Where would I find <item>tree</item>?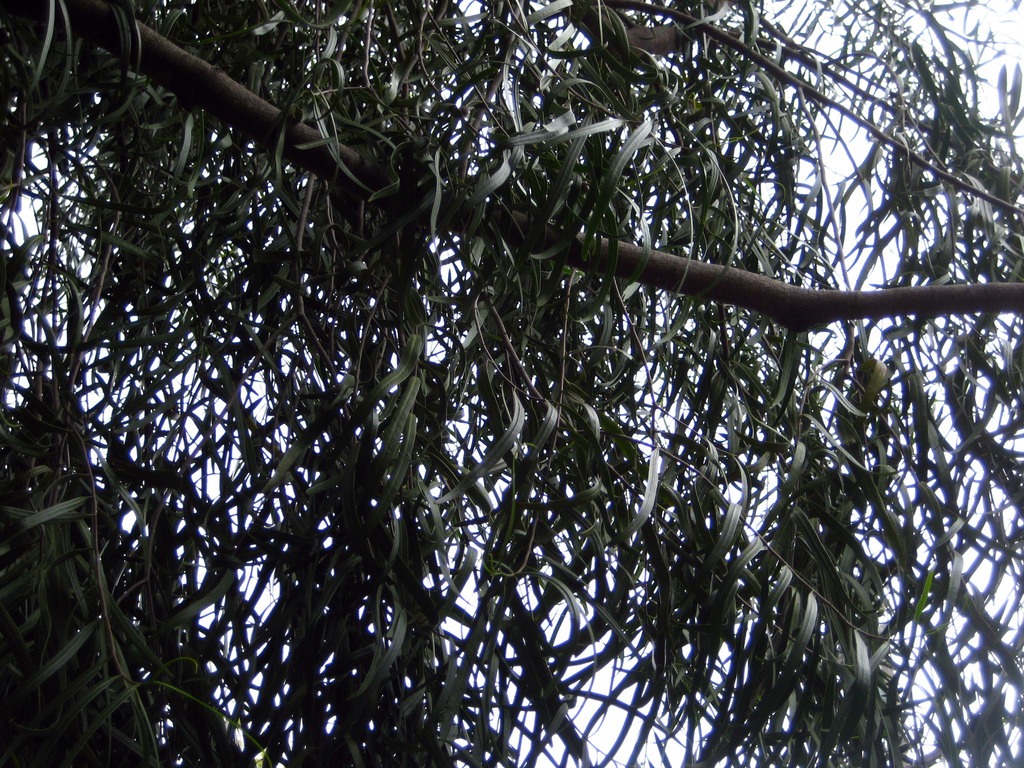
At [x1=0, y1=0, x2=1023, y2=767].
